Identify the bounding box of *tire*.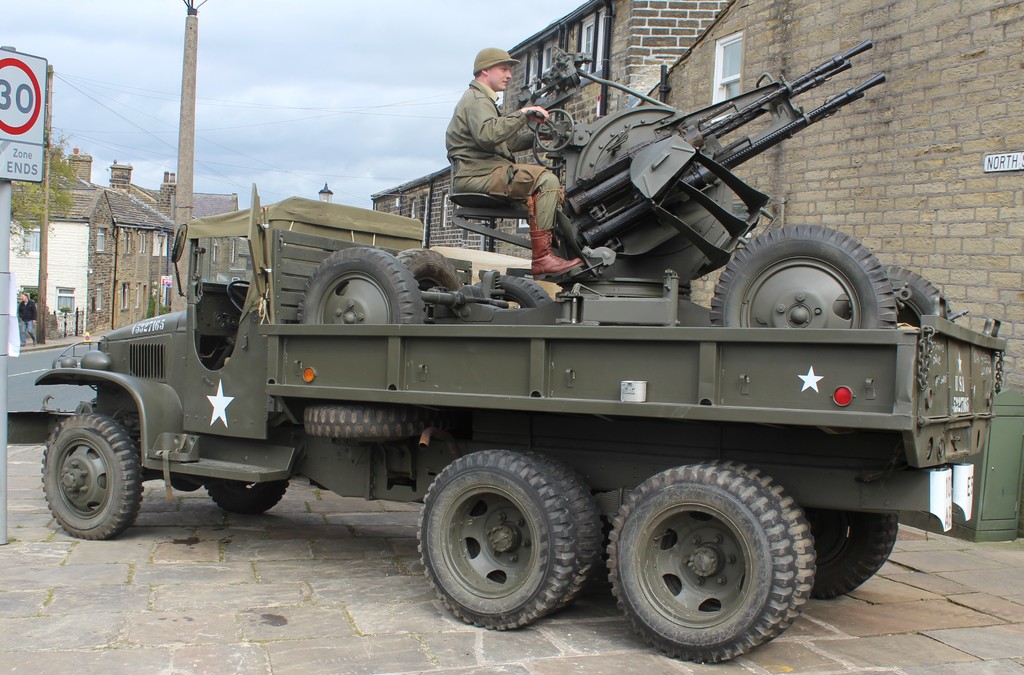
198:478:292:518.
